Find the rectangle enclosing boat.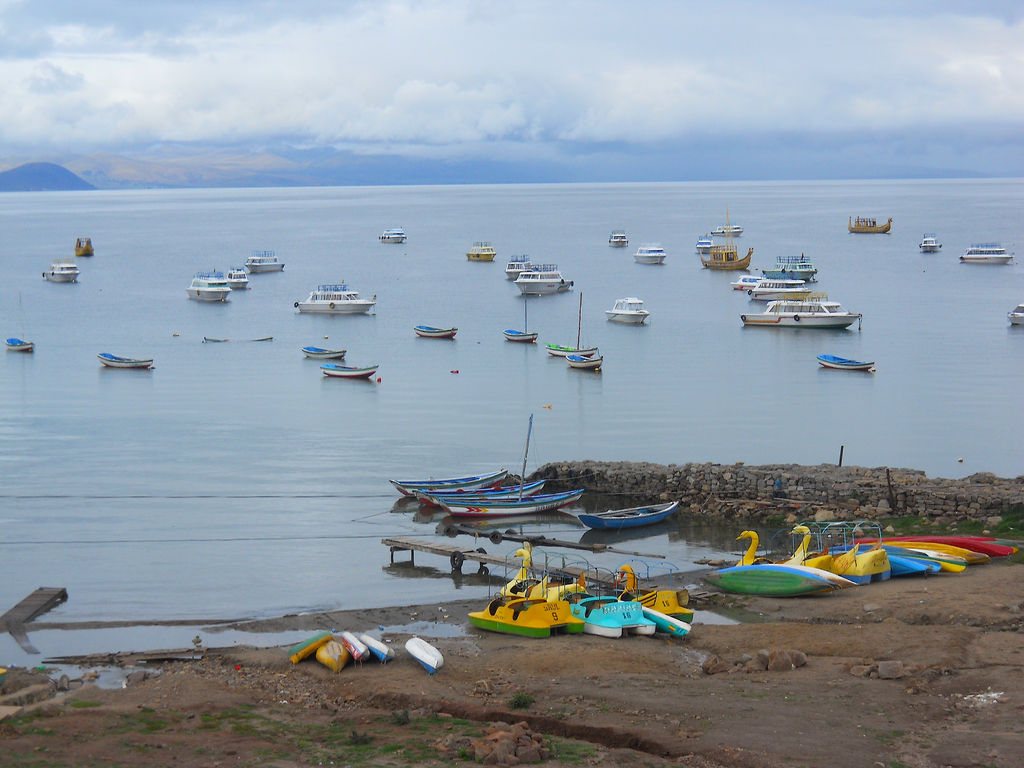
x1=319 y1=365 x2=378 y2=381.
